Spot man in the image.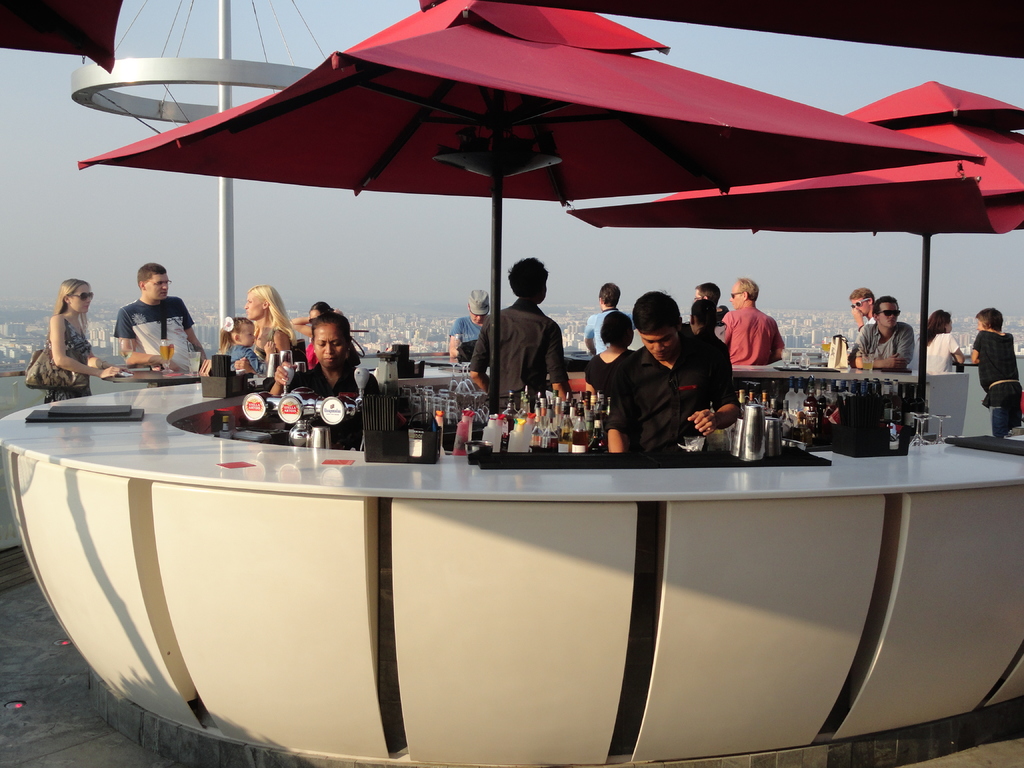
man found at 448/291/490/360.
